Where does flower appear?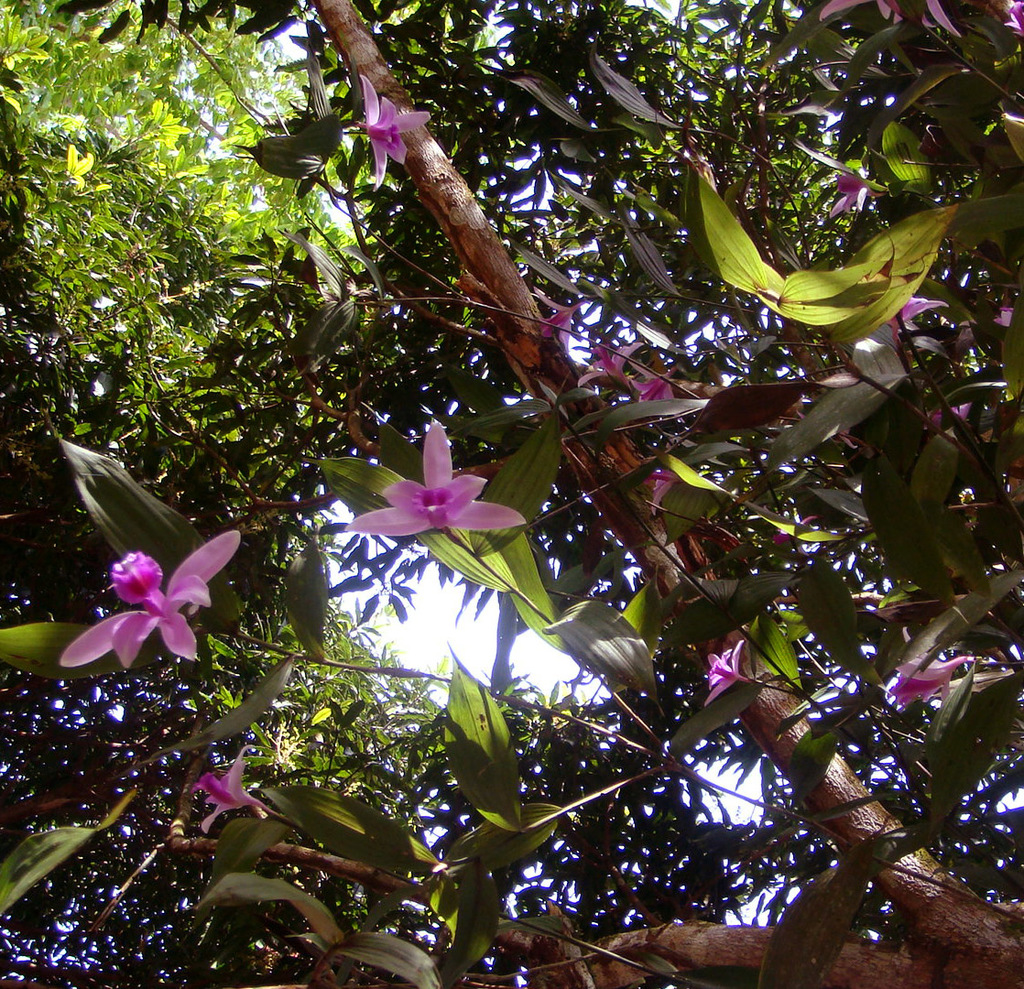
Appears at (left=187, top=737, right=266, bottom=834).
